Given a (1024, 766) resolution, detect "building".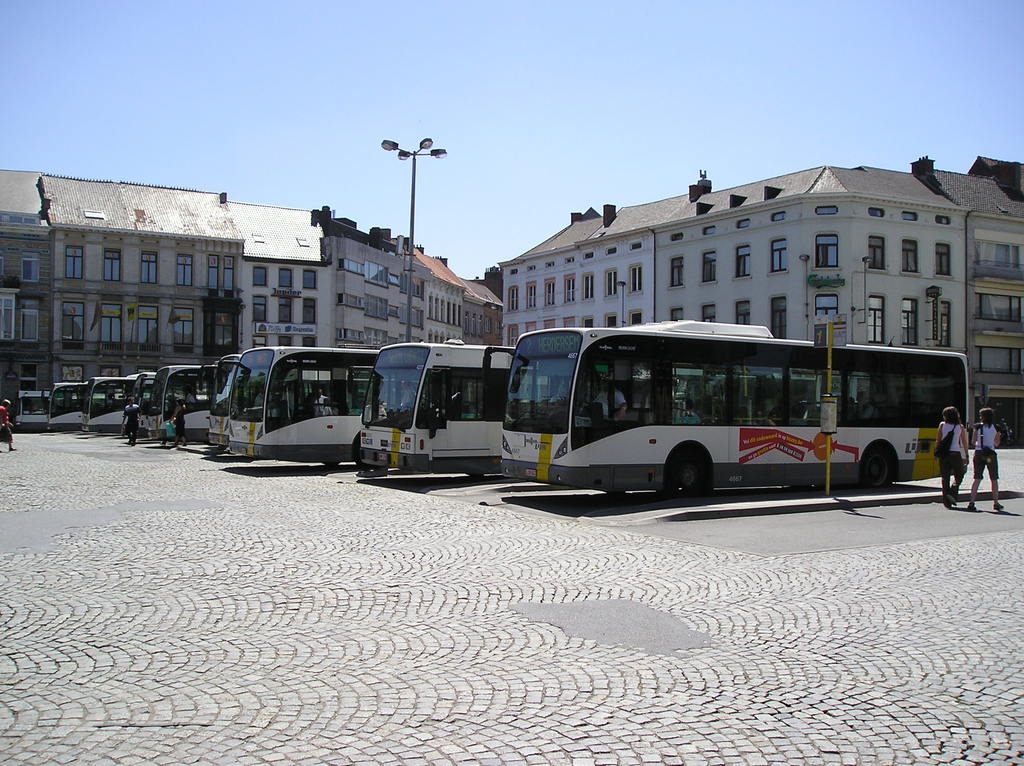
{"x1": 931, "y1": 156, "x2": 1022, "y2": 451}.
